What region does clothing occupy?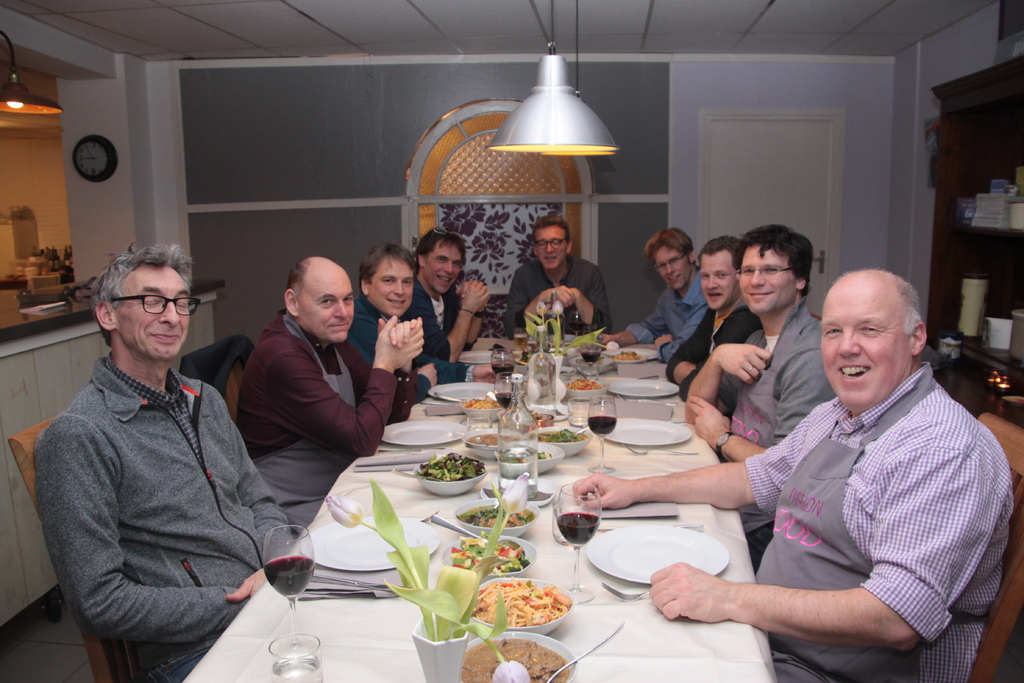
box=[399, 273, 480, 363].
